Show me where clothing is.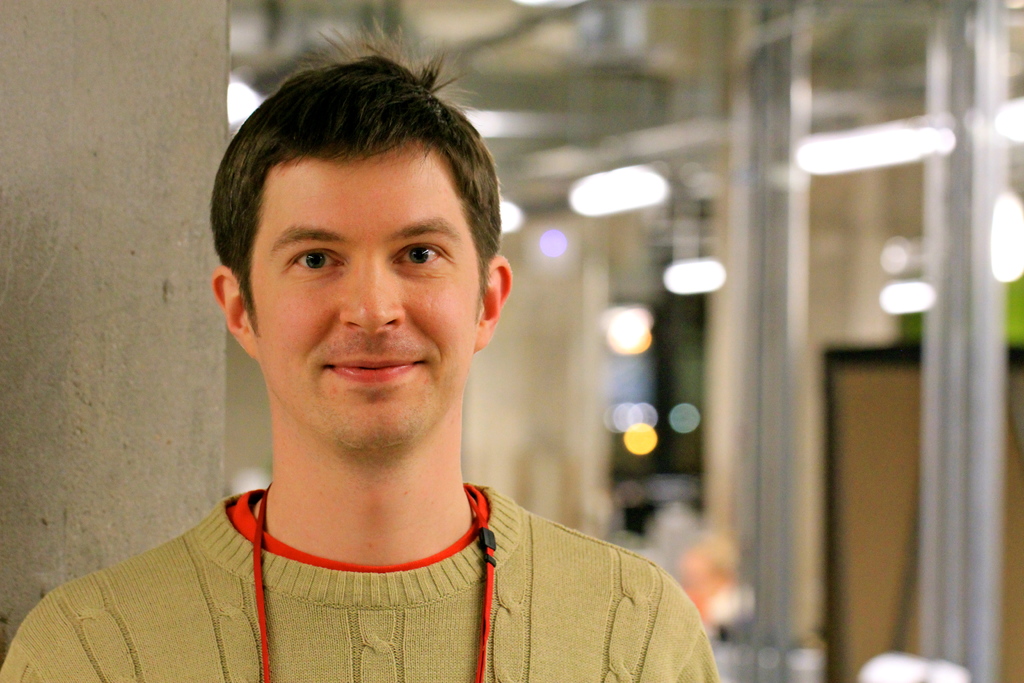
clothing is at [0, 482, 719, 682].
